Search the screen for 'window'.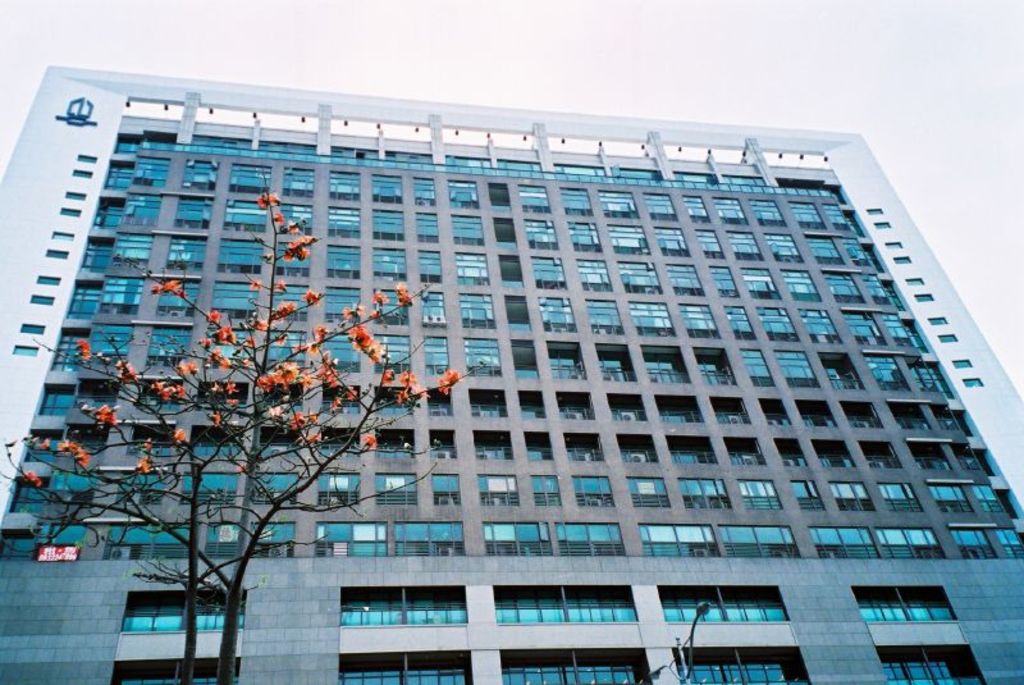
Found at <region>490, 216, 516, 250</region>.
